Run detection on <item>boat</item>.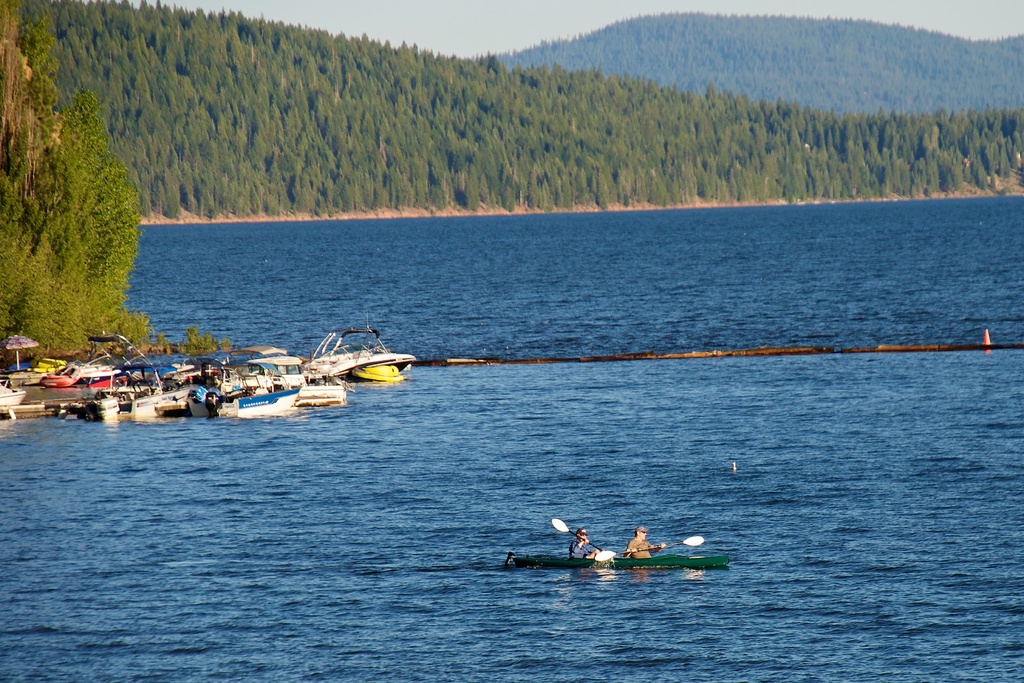
Result: <bbox>187, 365, 303, 423</bbox>.
